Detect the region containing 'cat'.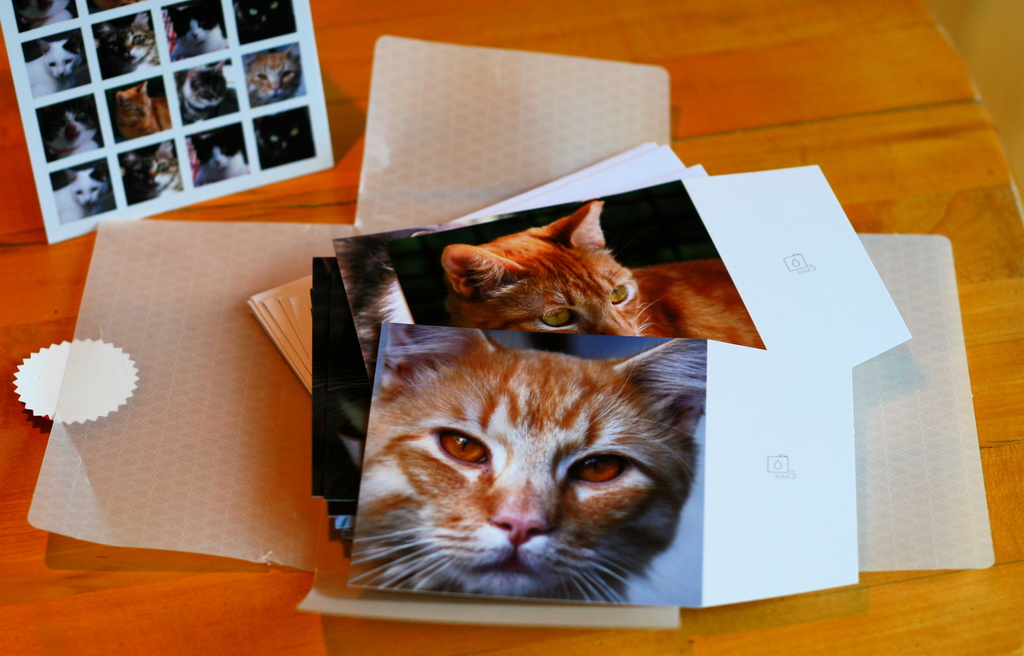
351:323:703:613.
